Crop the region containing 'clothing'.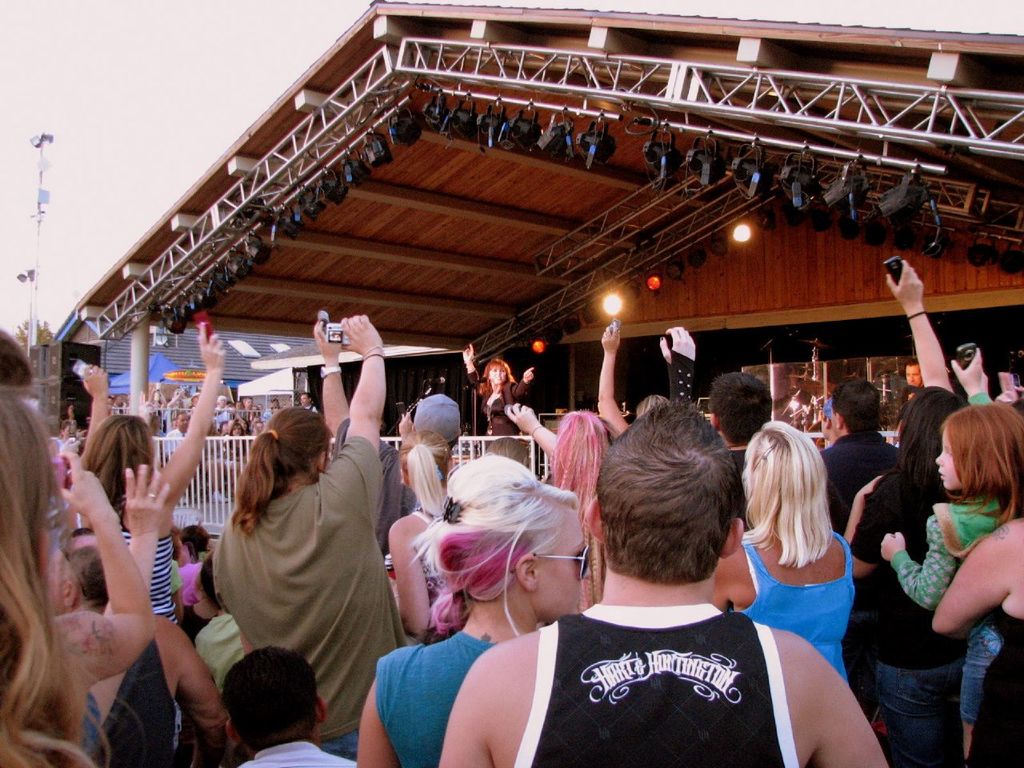
Crop region: <bbox>731, 447, 753, 520</bbox>.
